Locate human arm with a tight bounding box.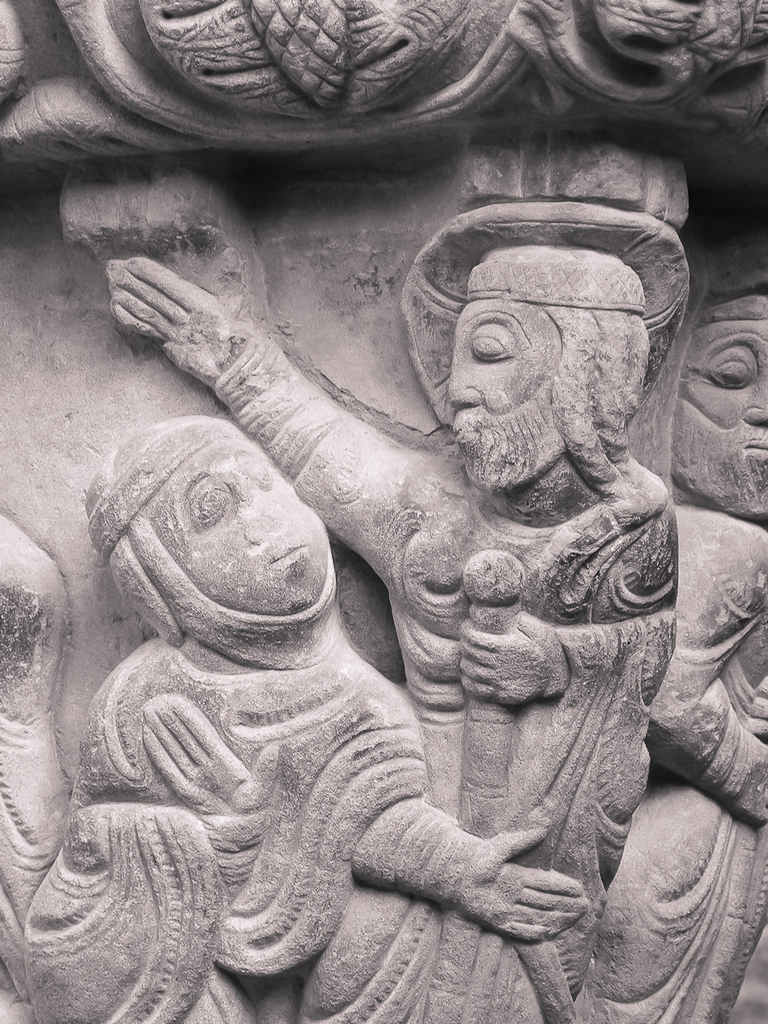
rect(346, 679, 610, 953).
